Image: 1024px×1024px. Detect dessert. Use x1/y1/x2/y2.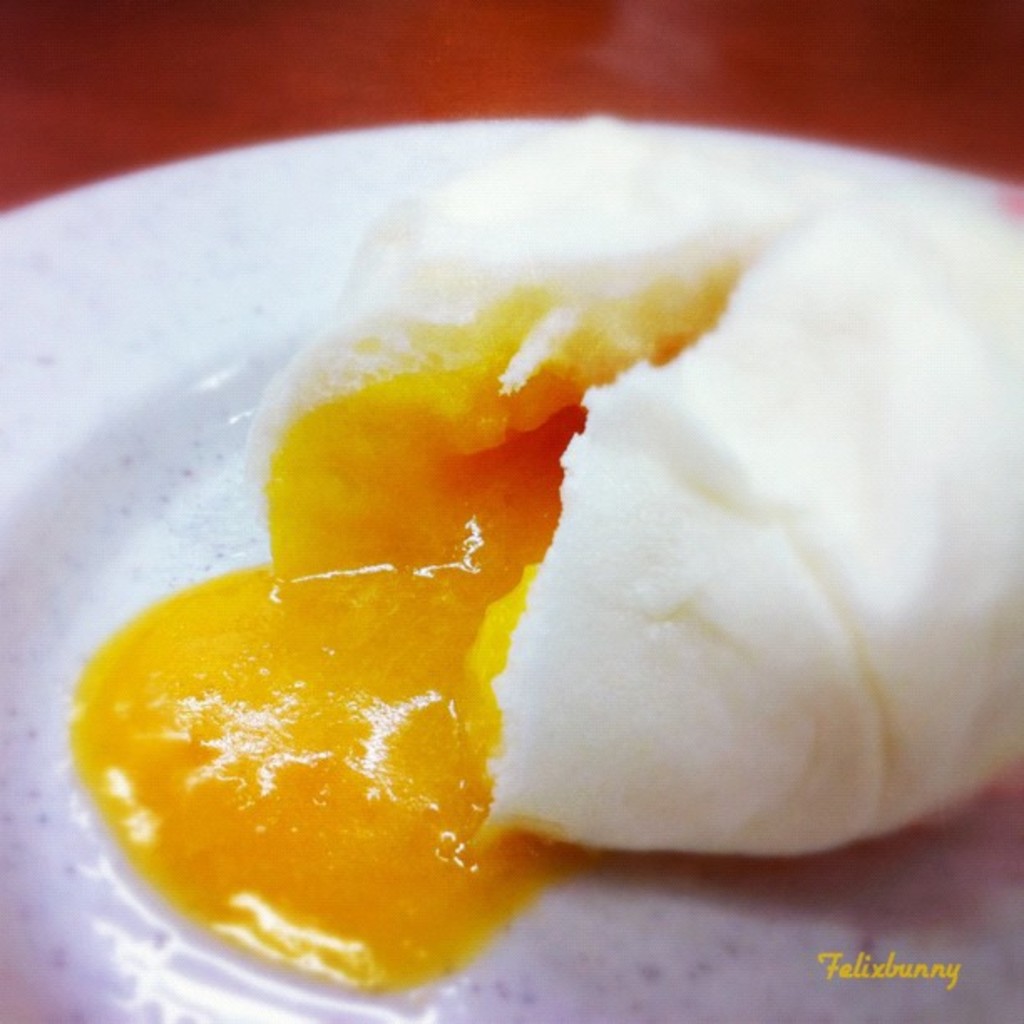
90/117/1023/996.
